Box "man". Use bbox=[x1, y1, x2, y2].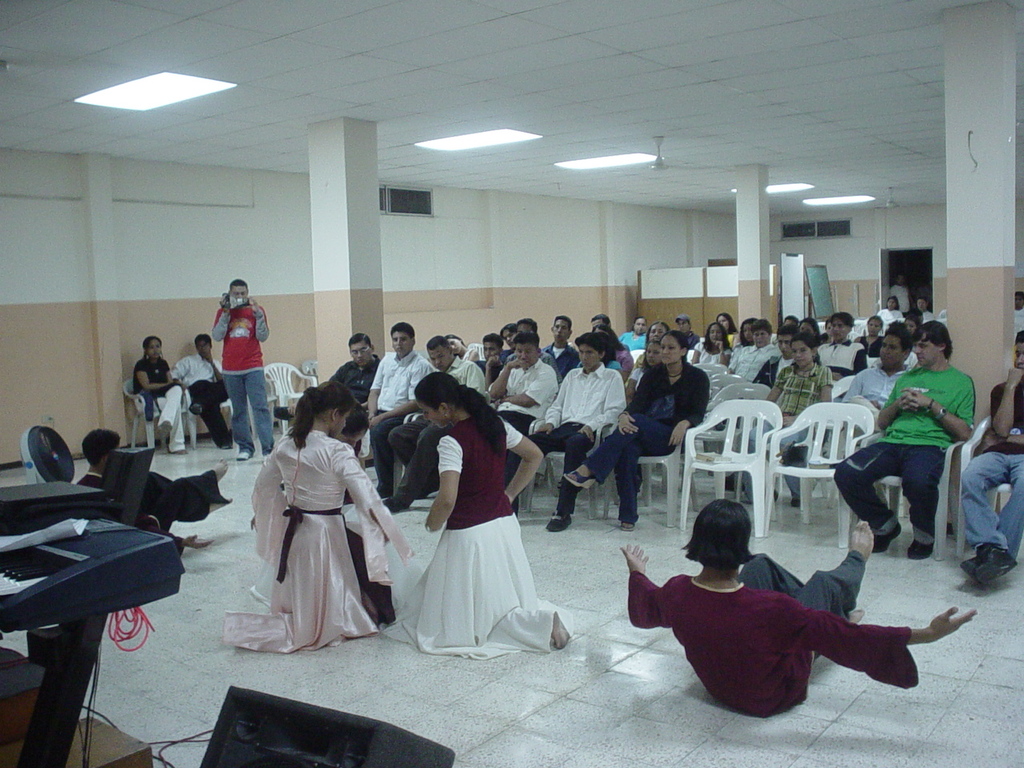
bbox=[498, 320, 514, 354].
